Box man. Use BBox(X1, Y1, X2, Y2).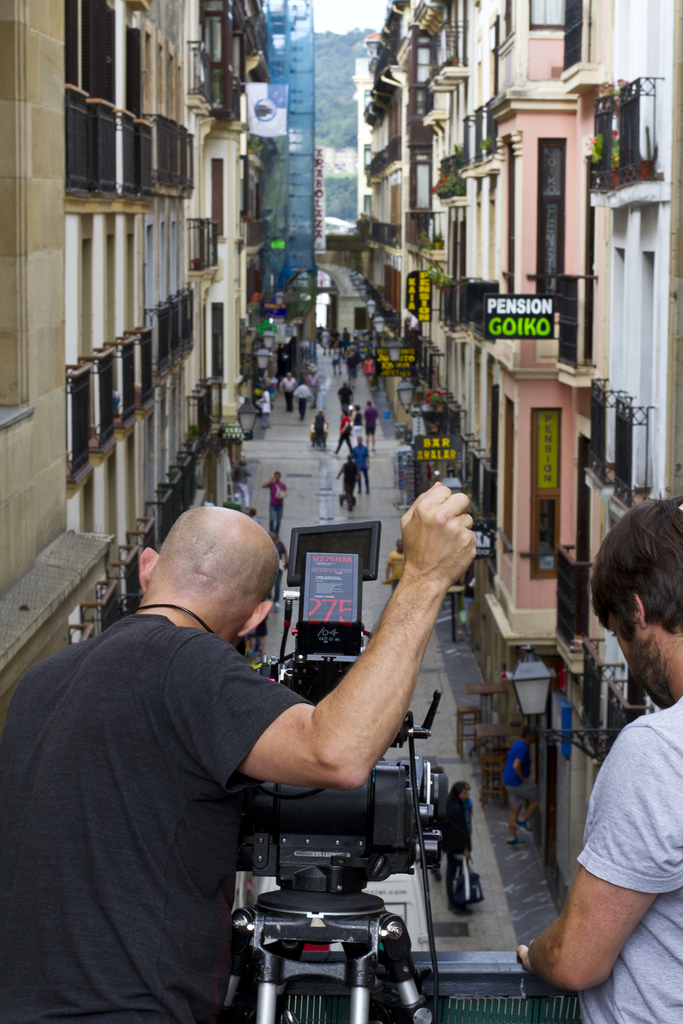
BBox(55, 437, 476, 1012).
